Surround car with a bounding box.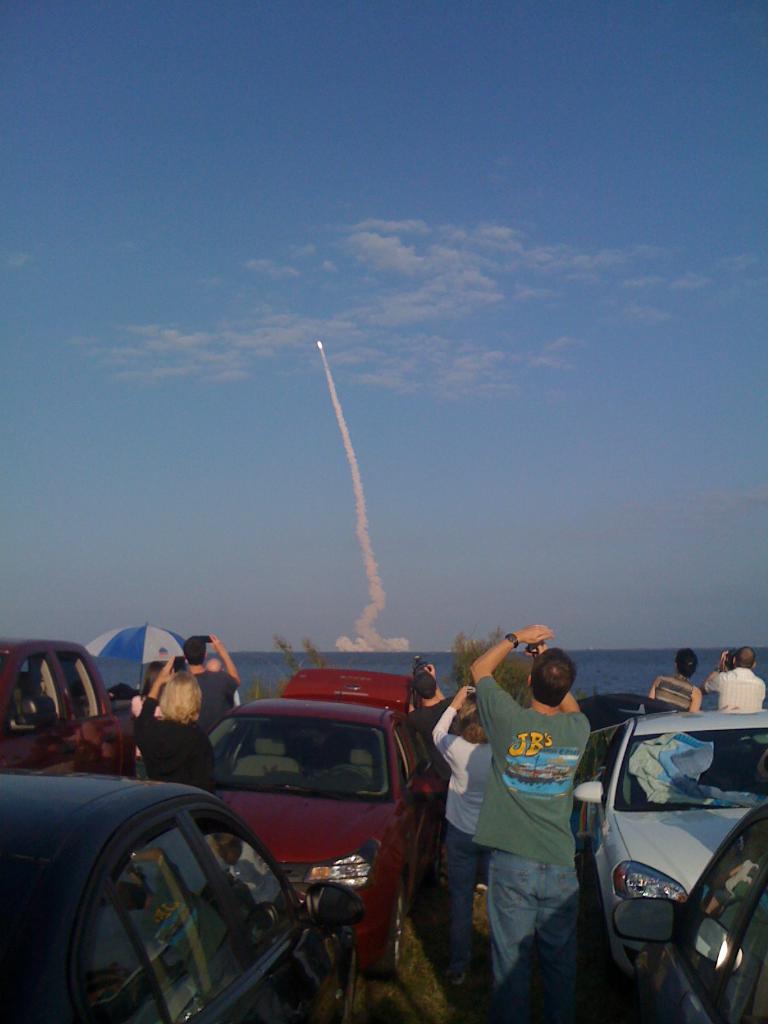
(x1=205, y1=668, x2=449, y2=975).
